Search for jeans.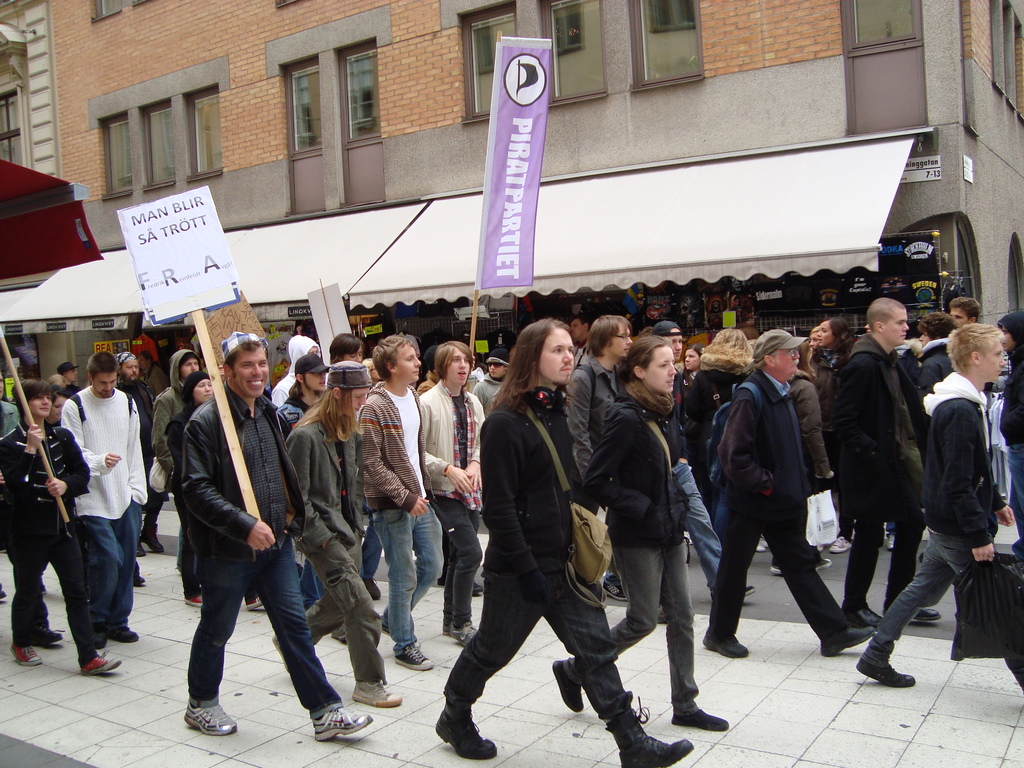
Found at 431, 492, 481, 630.
